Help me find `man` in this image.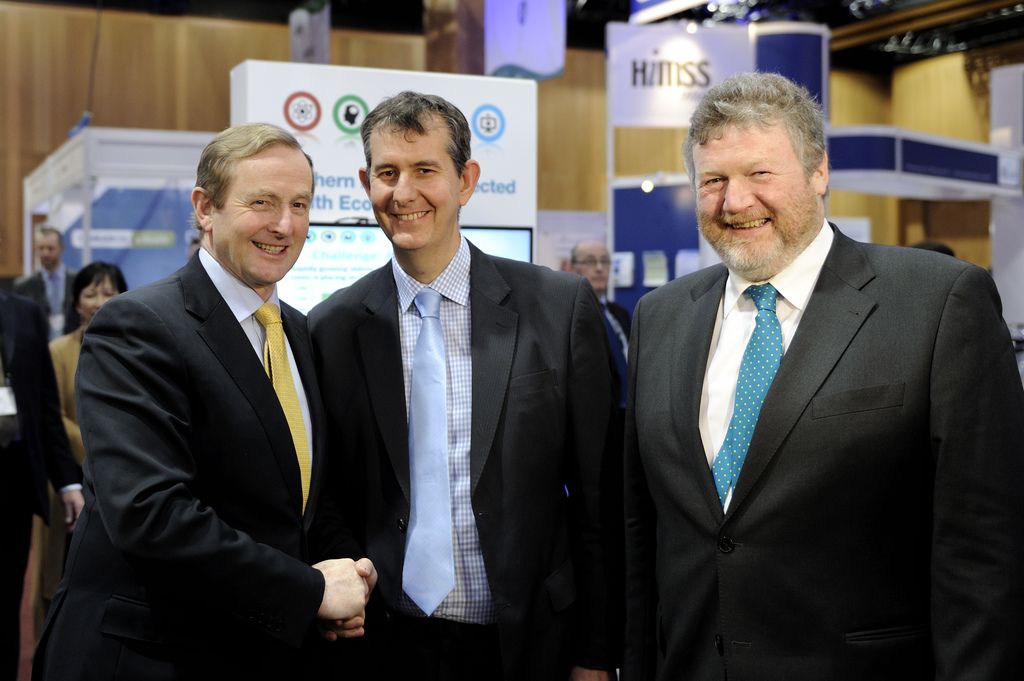
Found it: box=[82, 125, 333, 680].
